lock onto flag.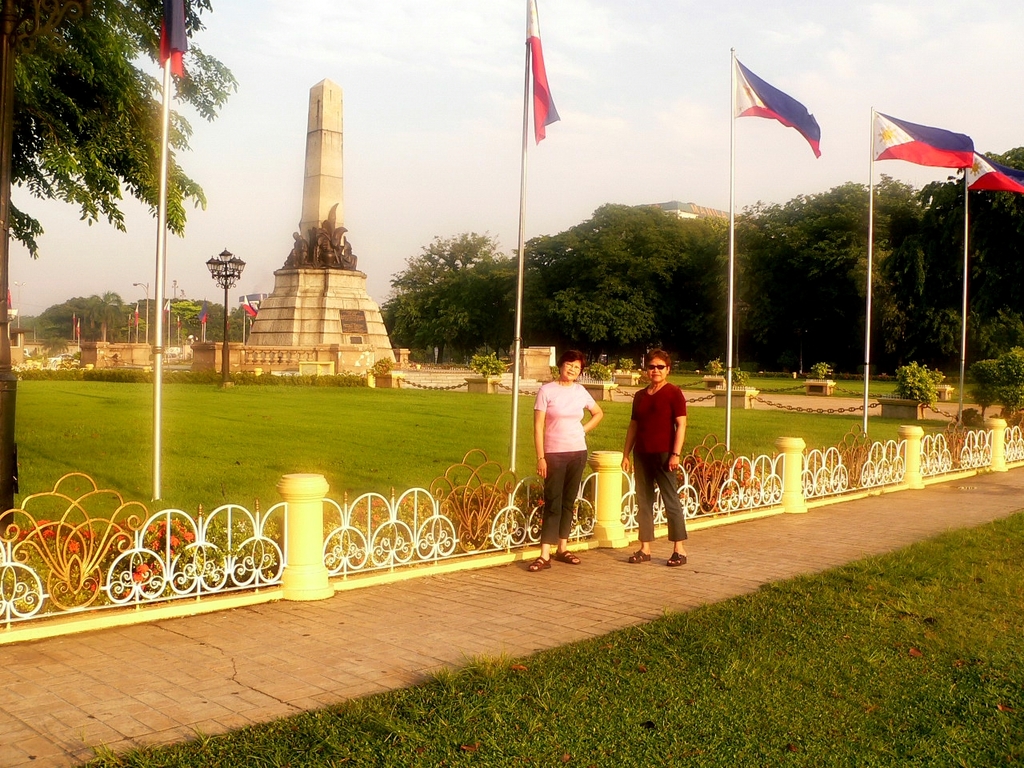
Locked: left=520, top=0, right=562, bottom=146.
